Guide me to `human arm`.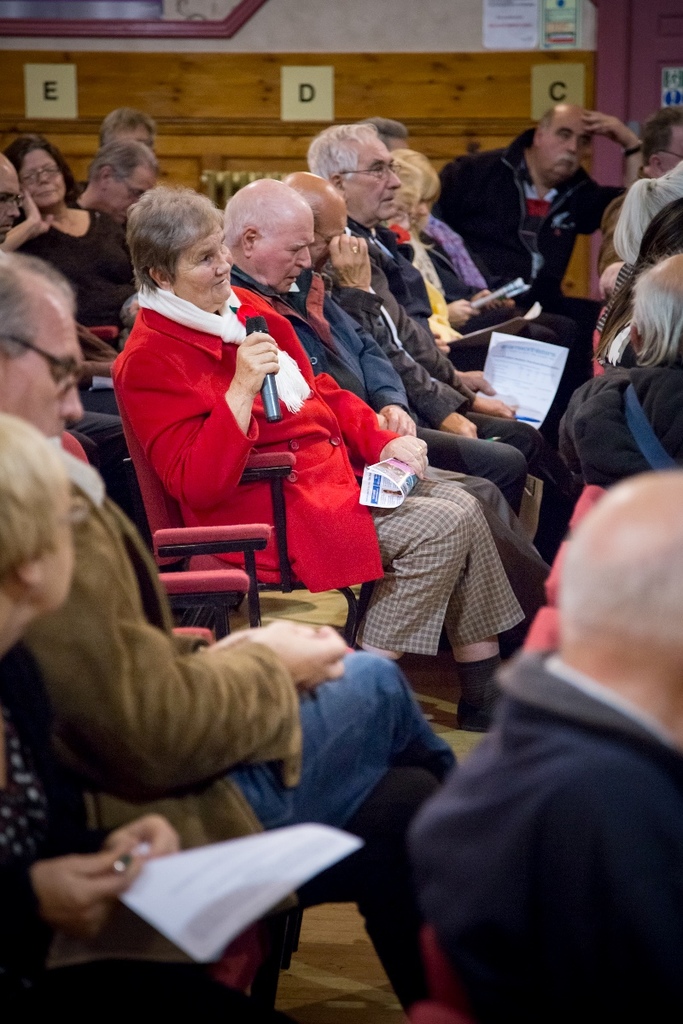
Guidance: select_region(38, 564, 386, 912).
